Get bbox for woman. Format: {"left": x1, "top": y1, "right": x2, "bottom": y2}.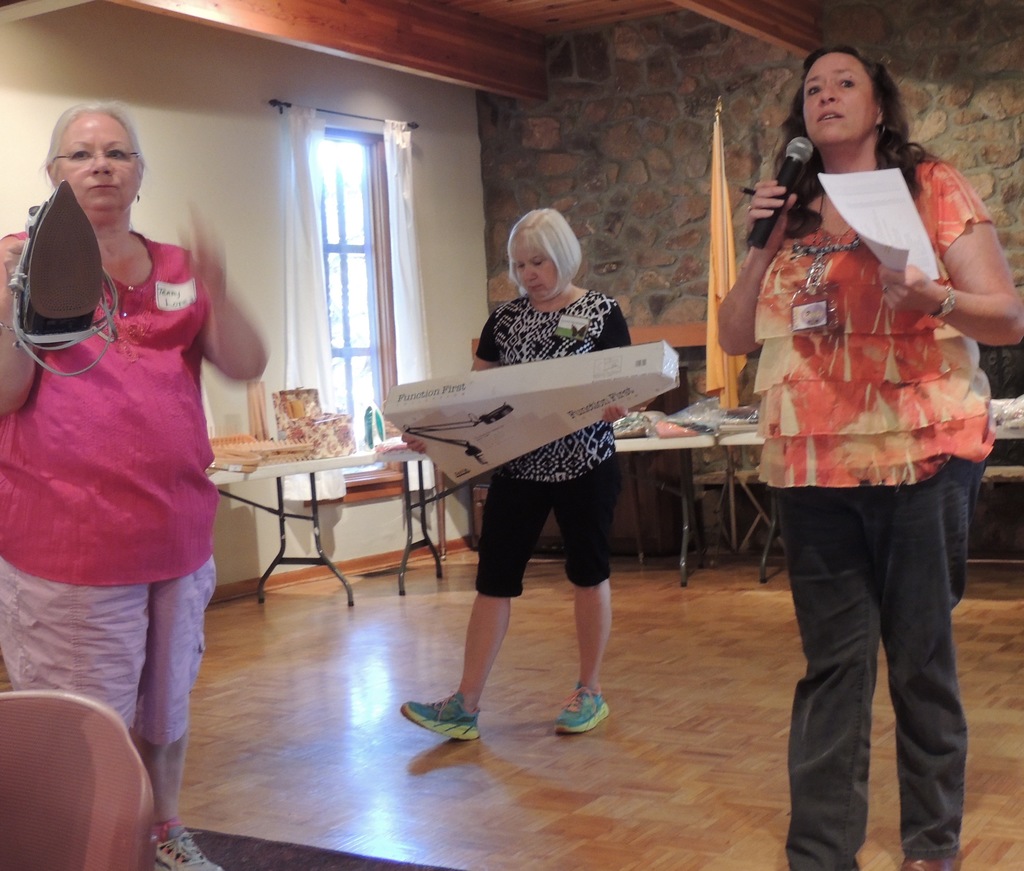
{"left": 24, "top": 83, "right": 225, "bottom": 800}.
